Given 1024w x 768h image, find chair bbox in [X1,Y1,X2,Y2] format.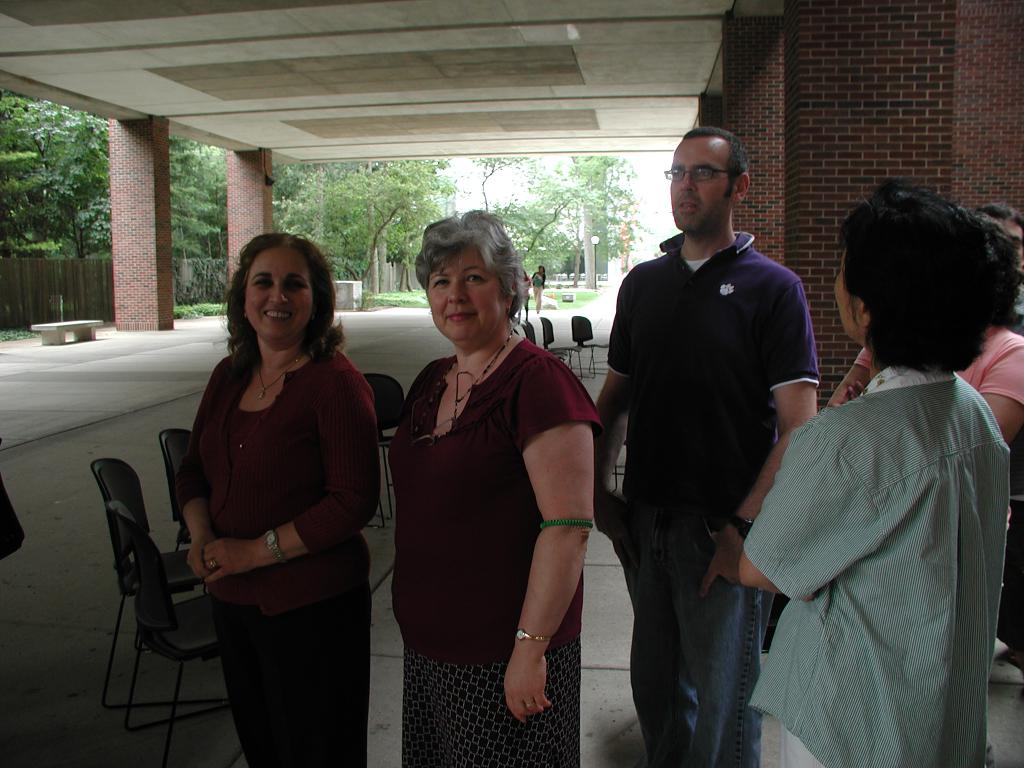
[365,371,411,527].
